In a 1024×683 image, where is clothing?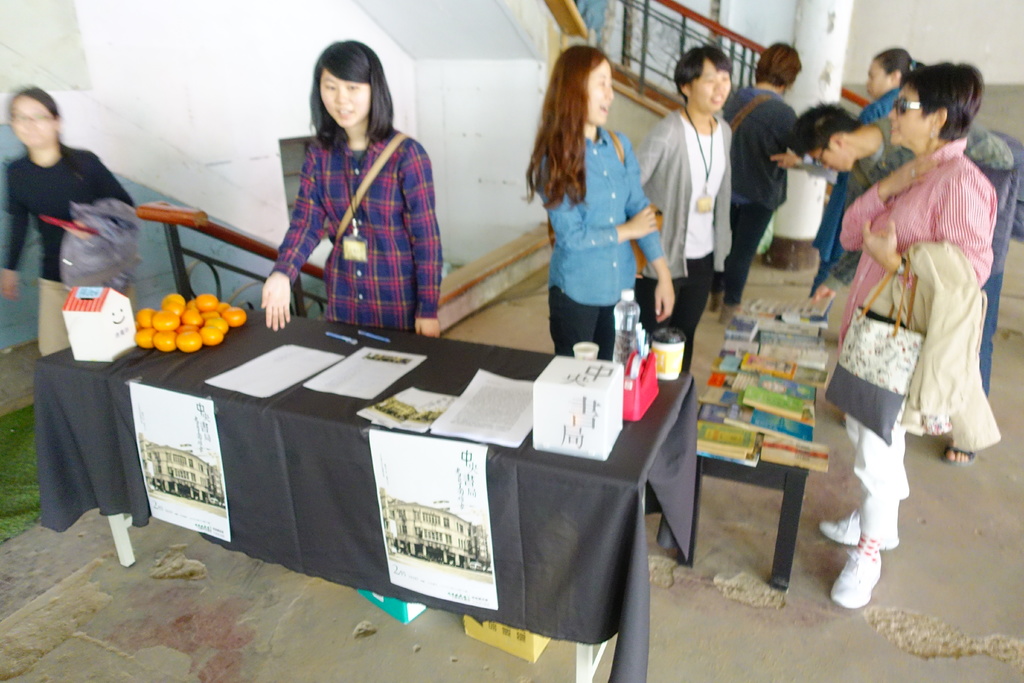
detection(260, 86, 440, 332).
